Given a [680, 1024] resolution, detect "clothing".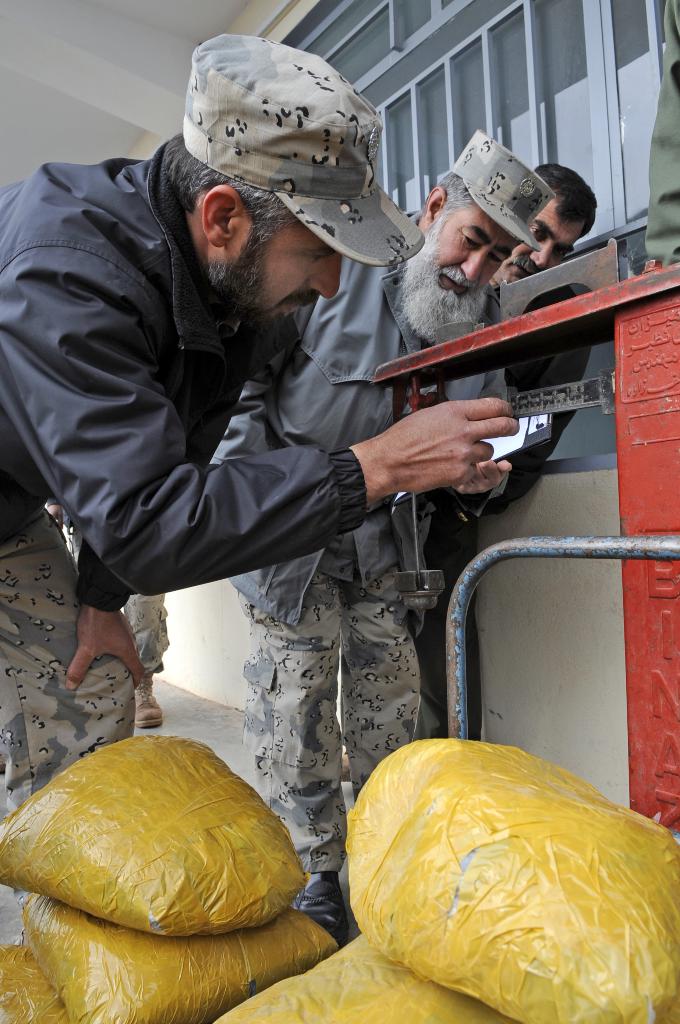
box(0, 511, 147, 943).
